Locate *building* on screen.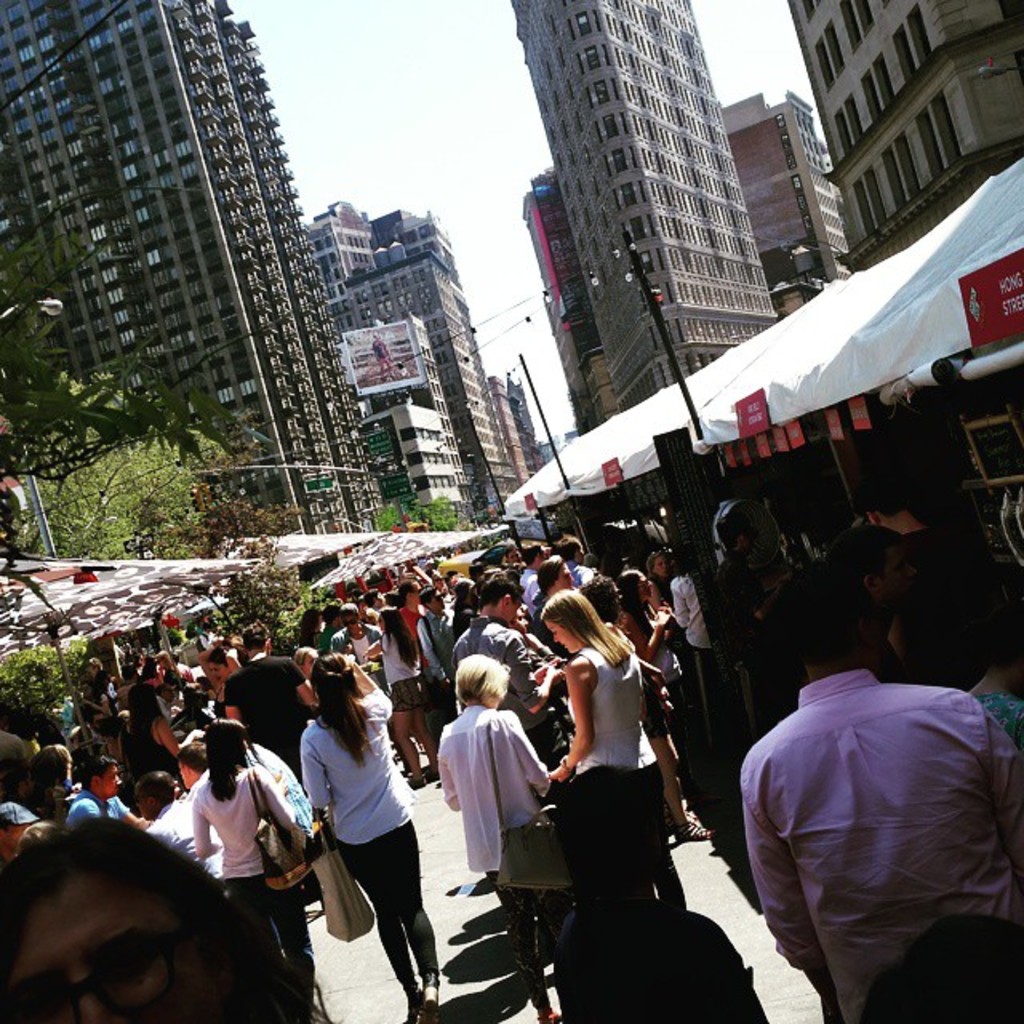
On screen at [x1=786, y1=0, x2=1022, y2=272].
